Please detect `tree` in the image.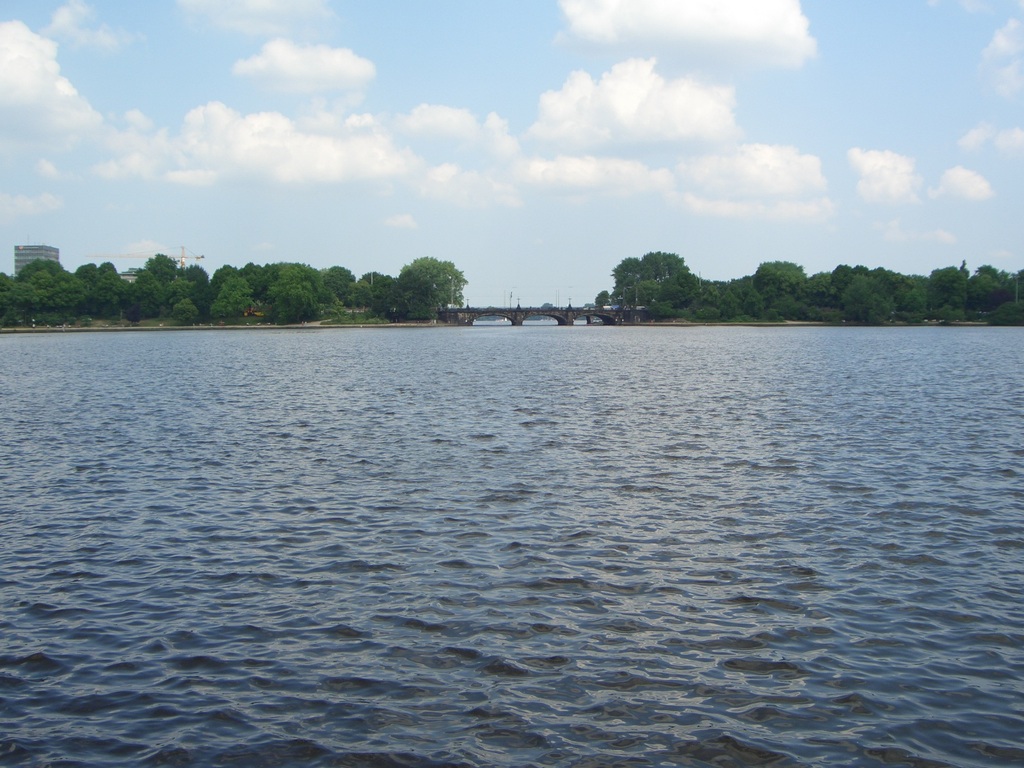
(x1=73, y1=259, x2=97, y2=291).
